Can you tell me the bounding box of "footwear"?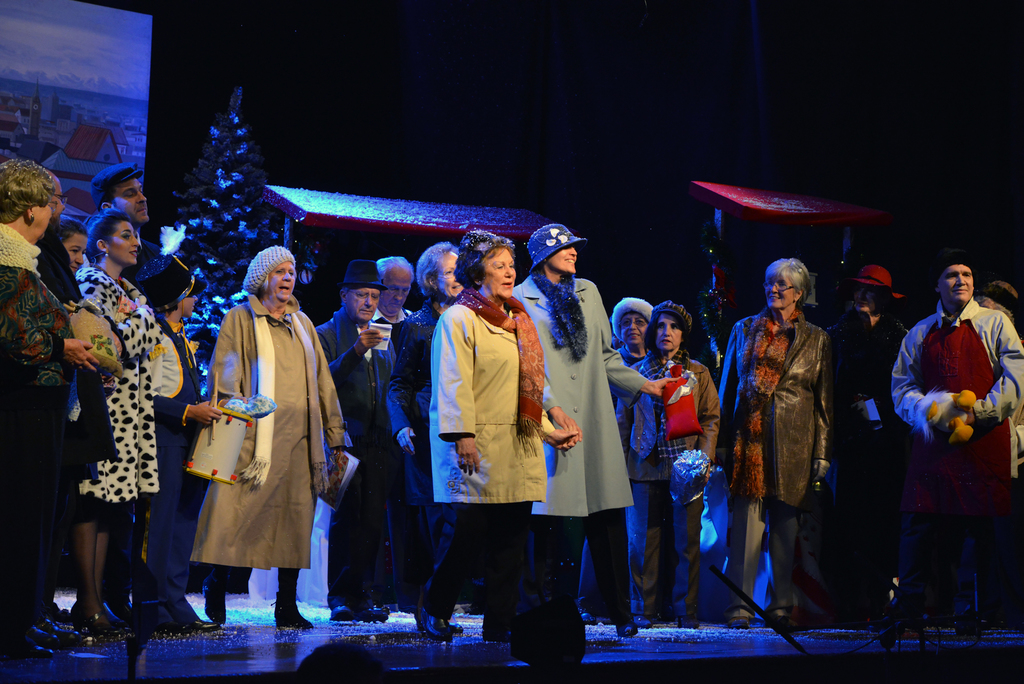
box(584, 614, 596, 623).
